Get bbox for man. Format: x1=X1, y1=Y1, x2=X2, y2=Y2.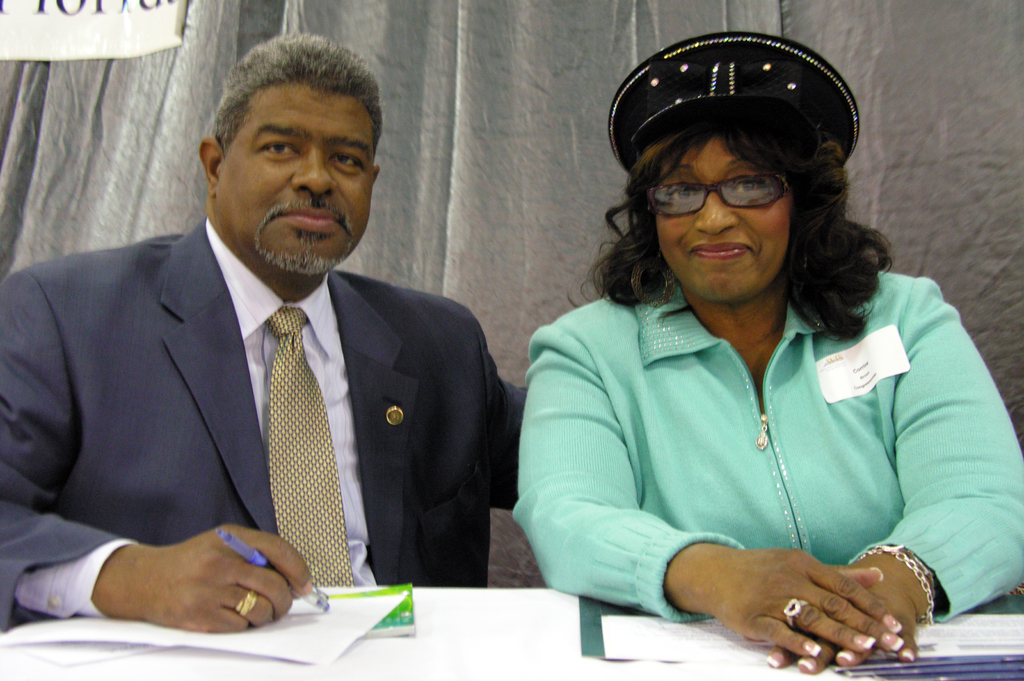
x1=0, y1=66, x2=540, y2=634.
